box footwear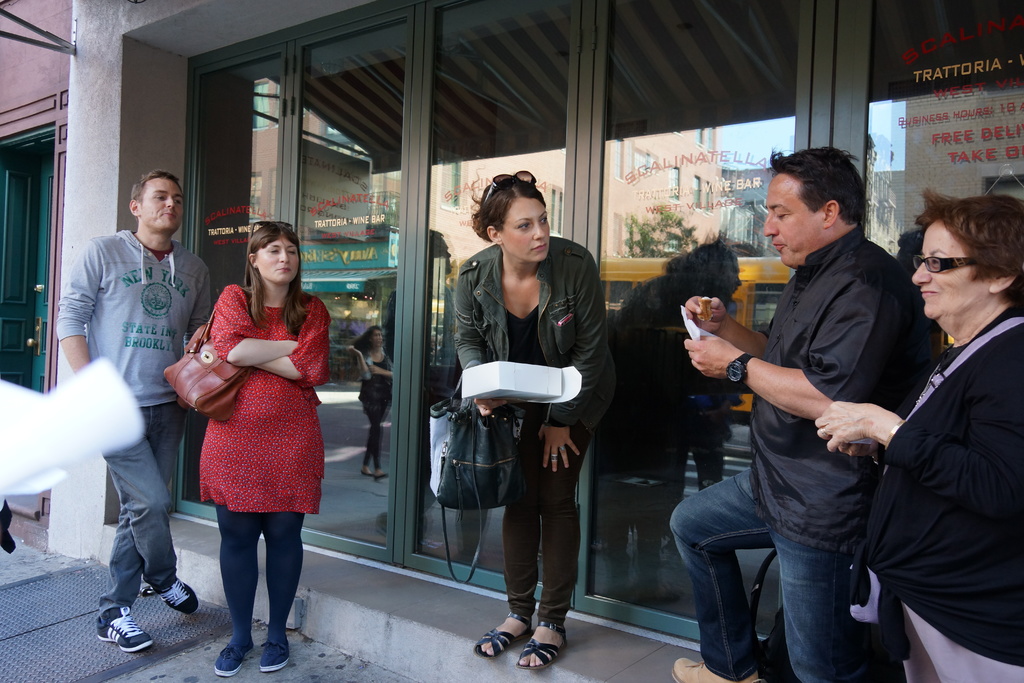
153,576,200,611
